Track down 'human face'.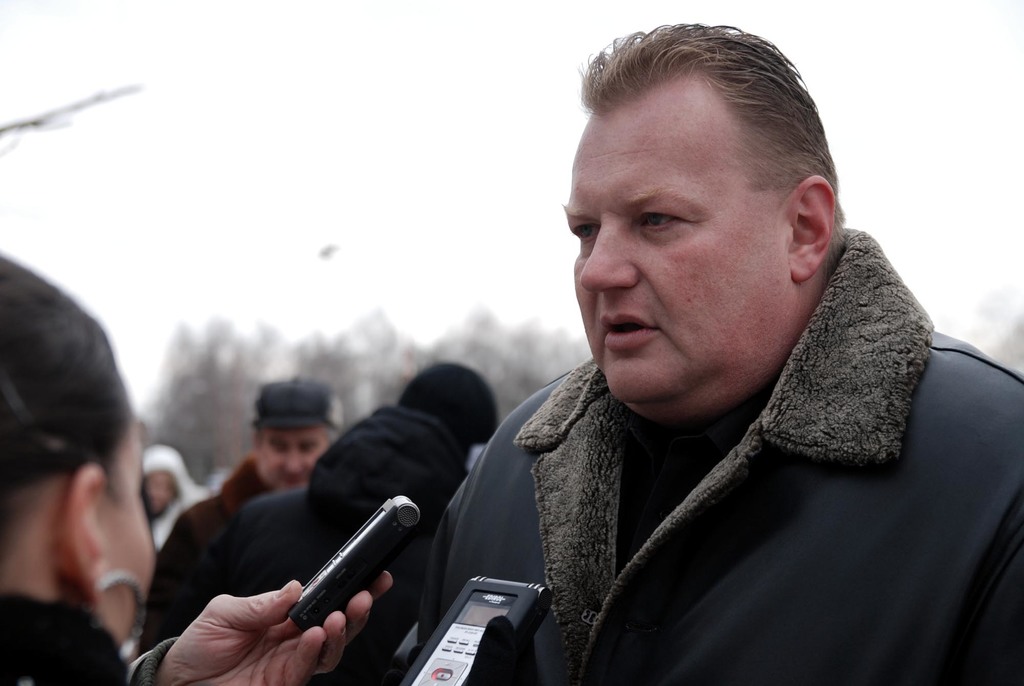
Tracked to bbox=(559, 78, 792, 406).
